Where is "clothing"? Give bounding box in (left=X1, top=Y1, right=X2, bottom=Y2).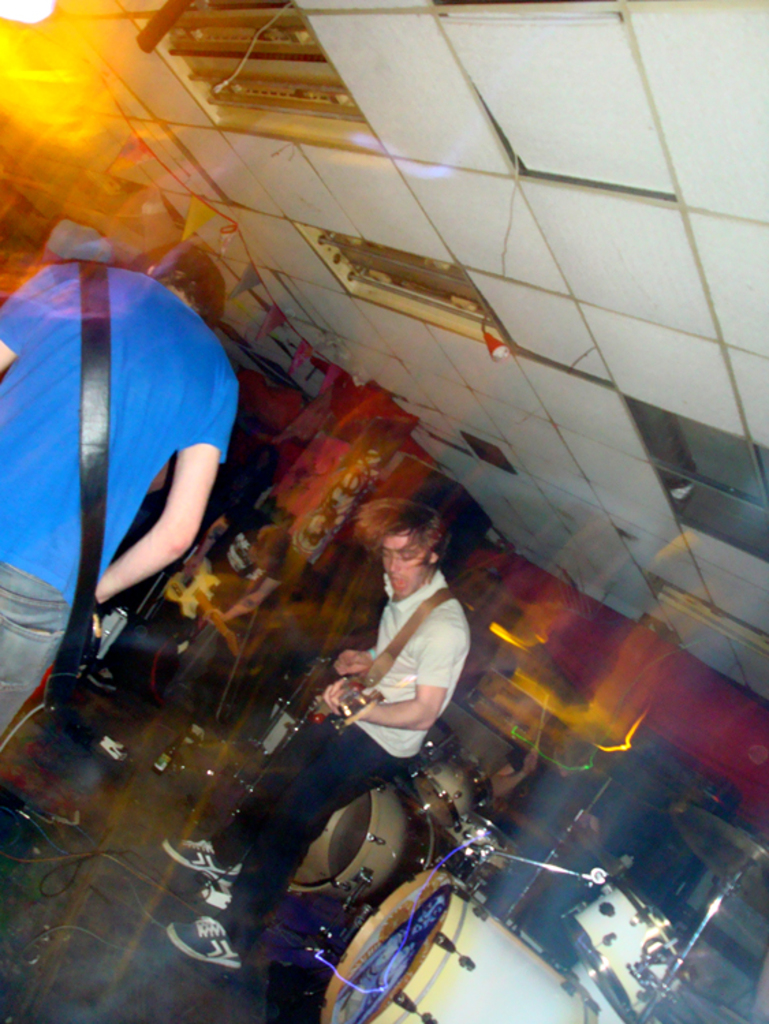
(left=10, top=227, right=254, bottom=724).
